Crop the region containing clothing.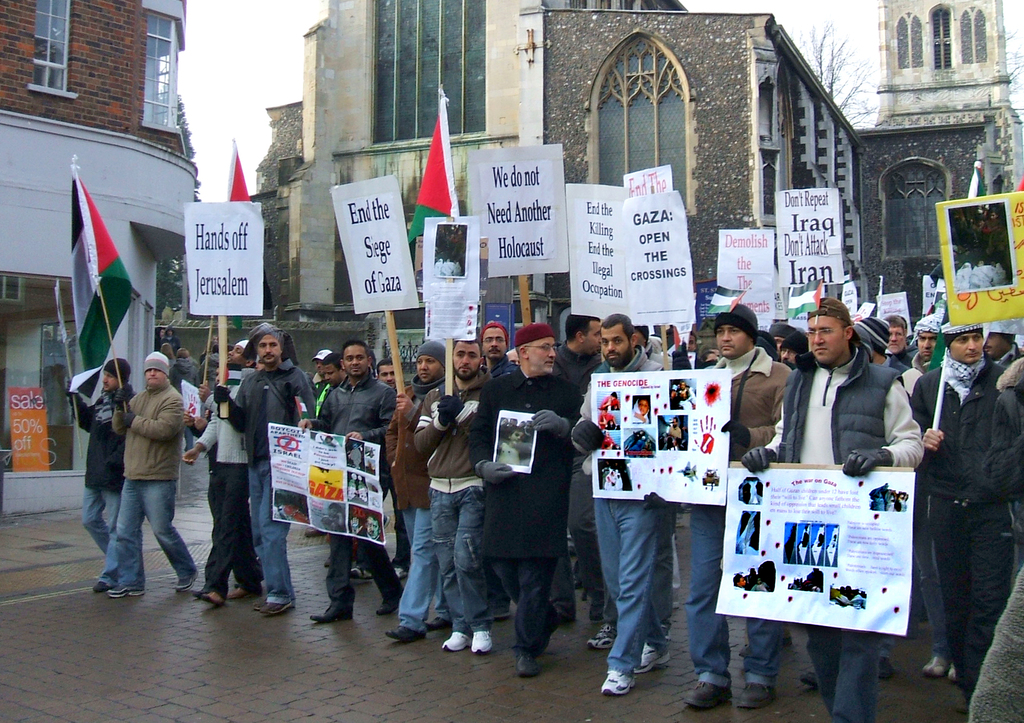
Crop region: bbox=(409, 368, 495, 644).
